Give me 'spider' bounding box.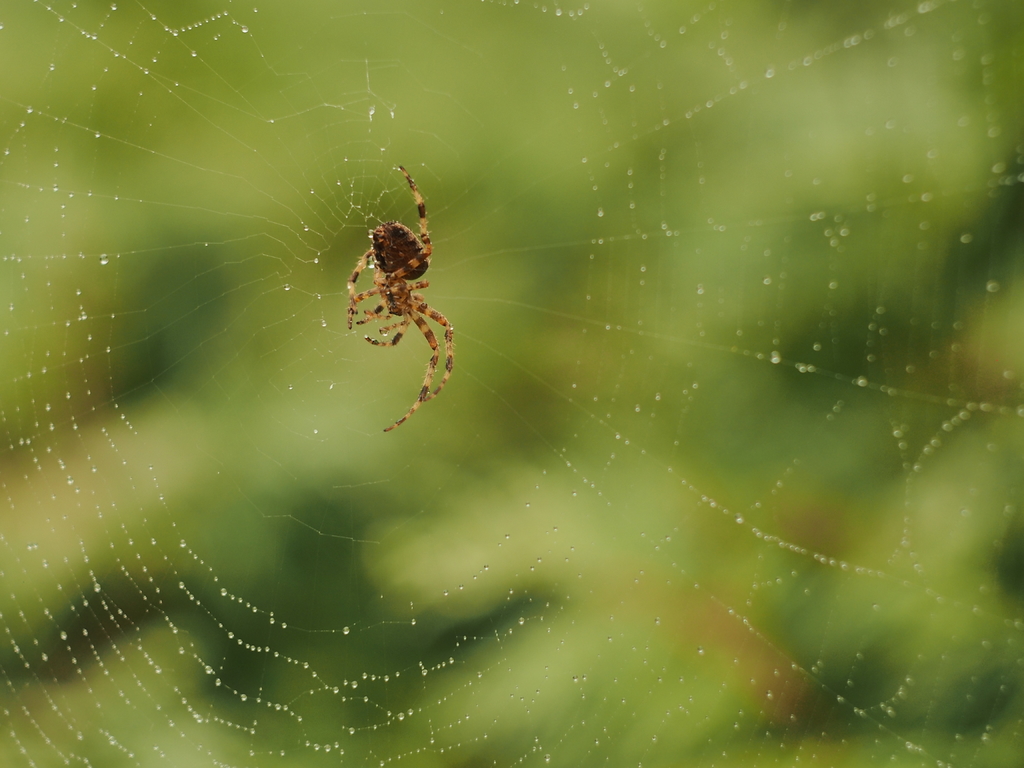
BBox(344, 166, 458, 437).
